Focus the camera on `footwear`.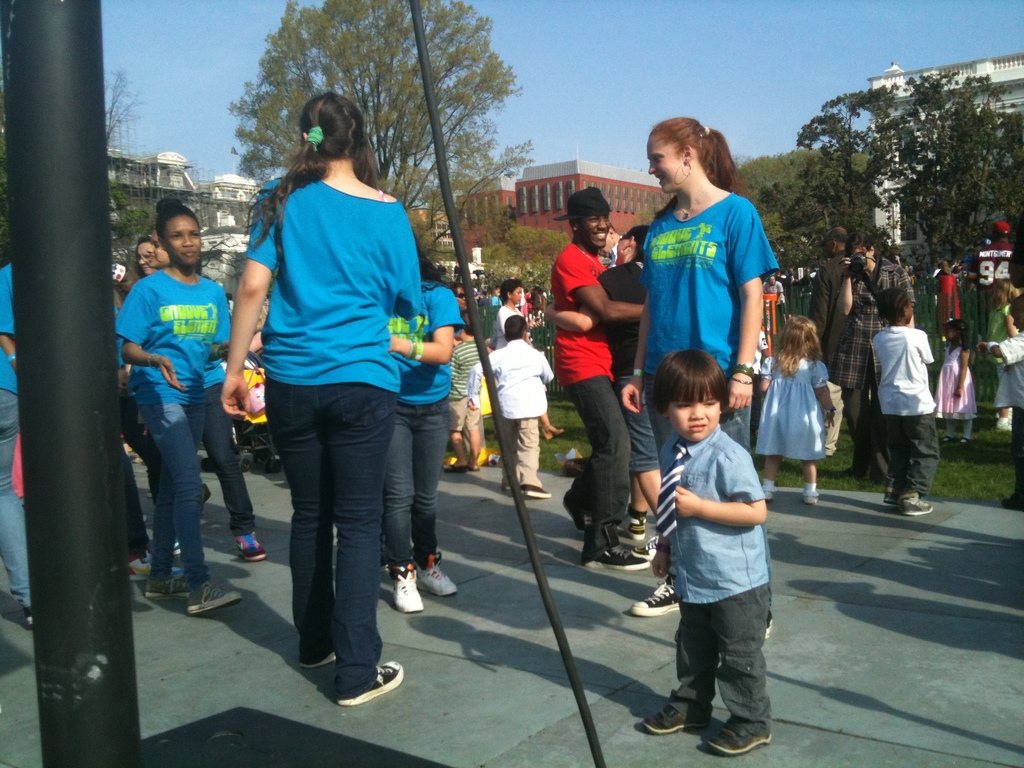
Focus region: bbox=[638, 703, 711, 735].
